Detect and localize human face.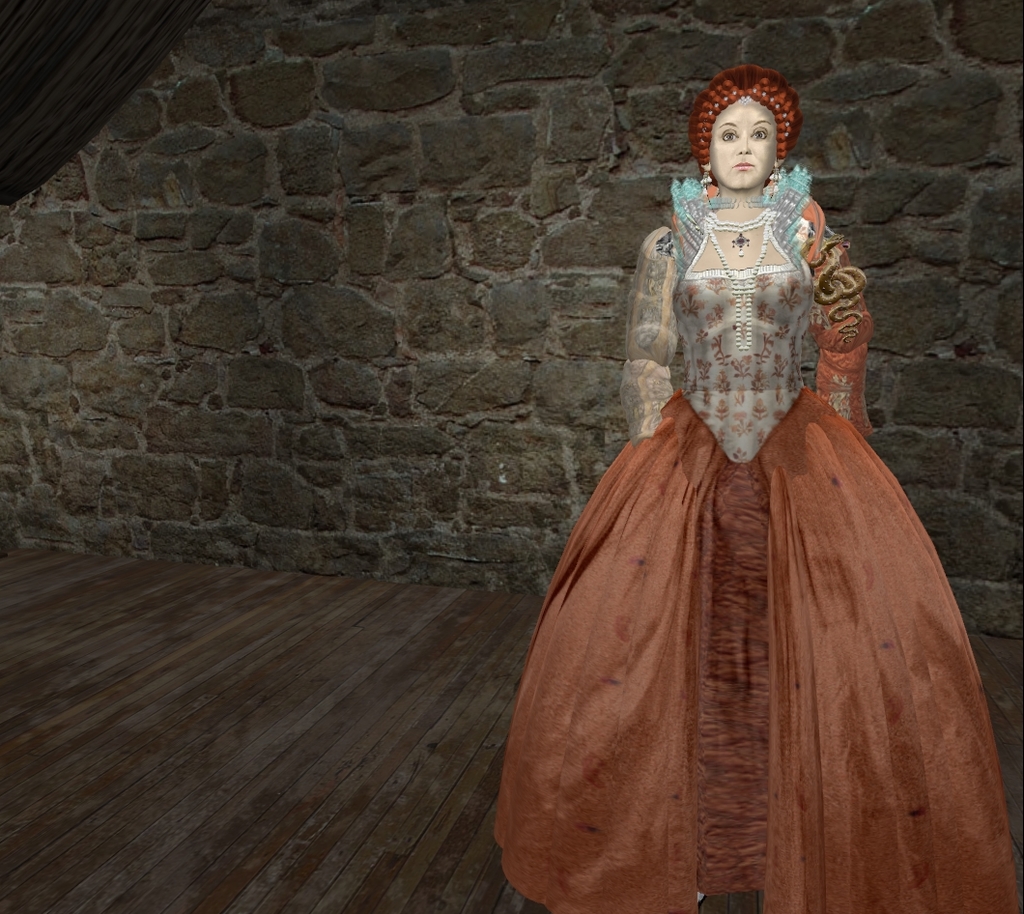
Localized at 707, 100, 779, 186.
